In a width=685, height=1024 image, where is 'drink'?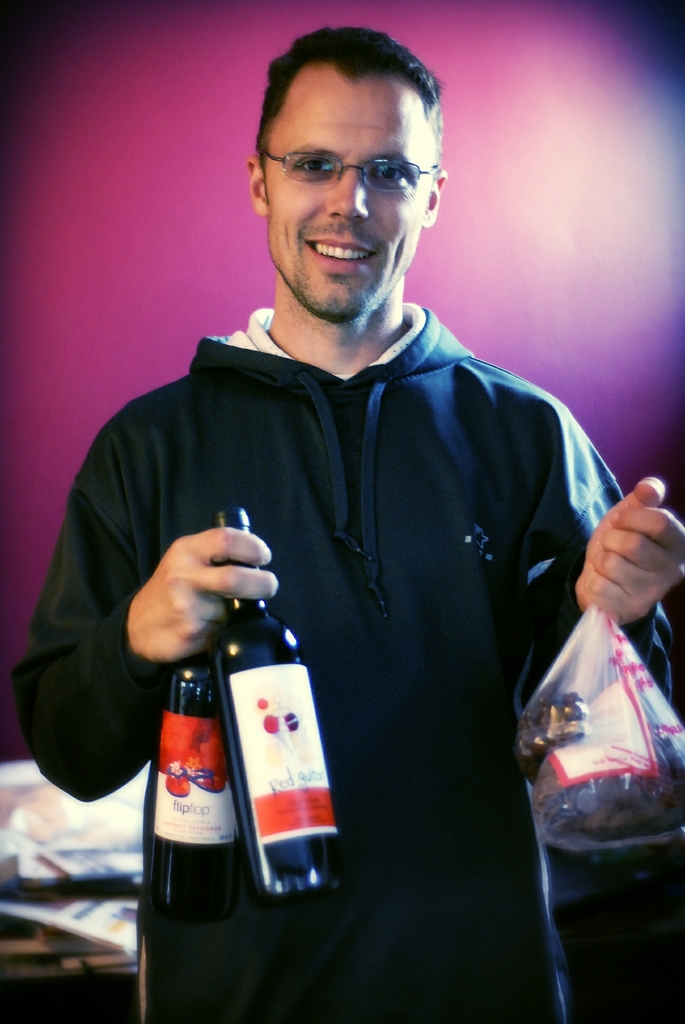
[left=221, top=501, right=352, bottom=910].
